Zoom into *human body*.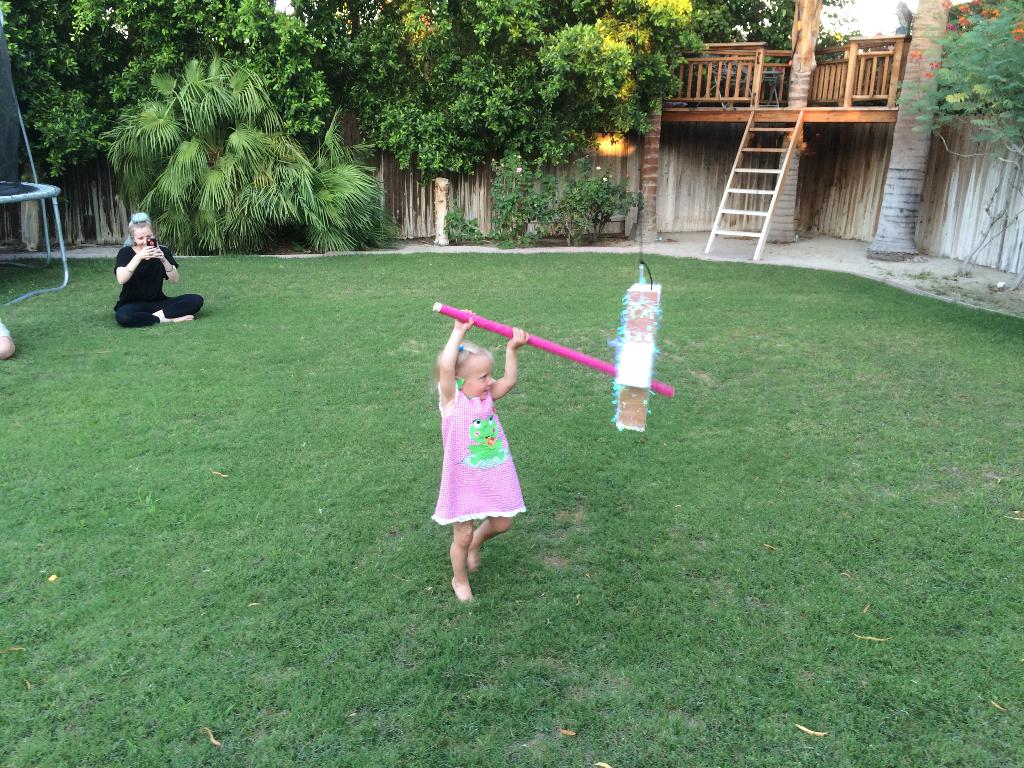
Zoom target: (left=414, top=300, right=547, bottom=600).
